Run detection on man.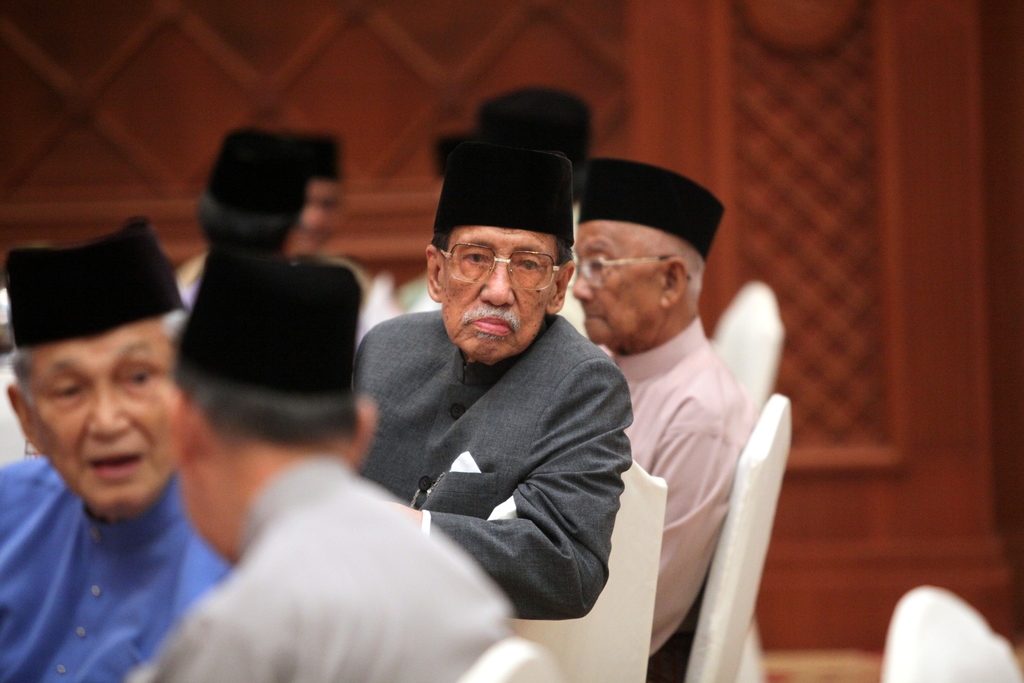
Result: [169, 136, 400, 413].
